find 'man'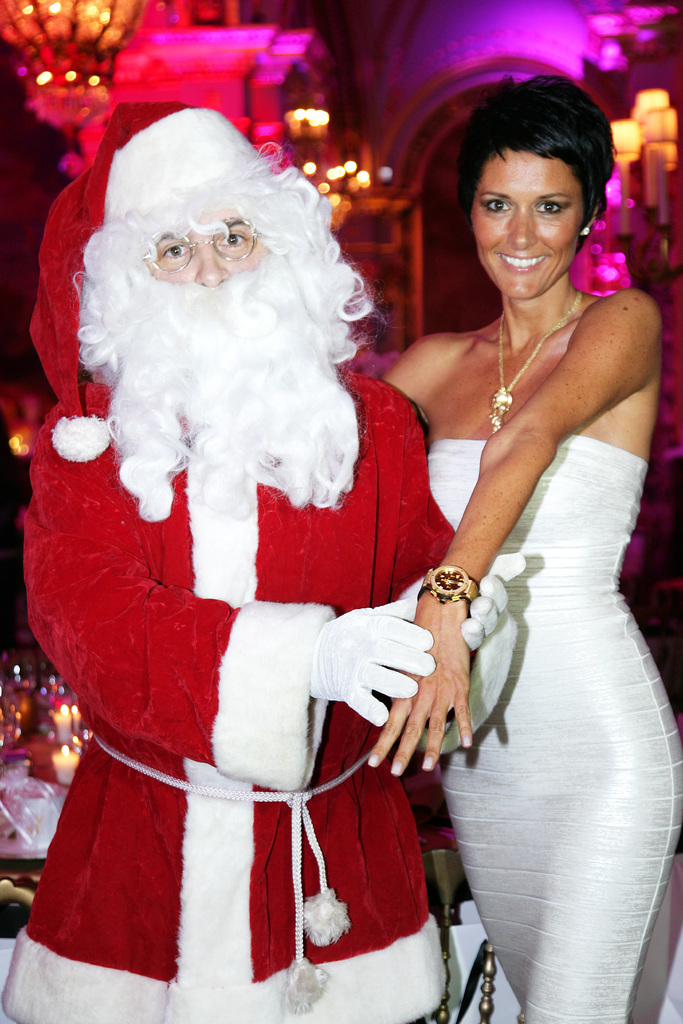
bbox(0, 93, 523, 1023)
